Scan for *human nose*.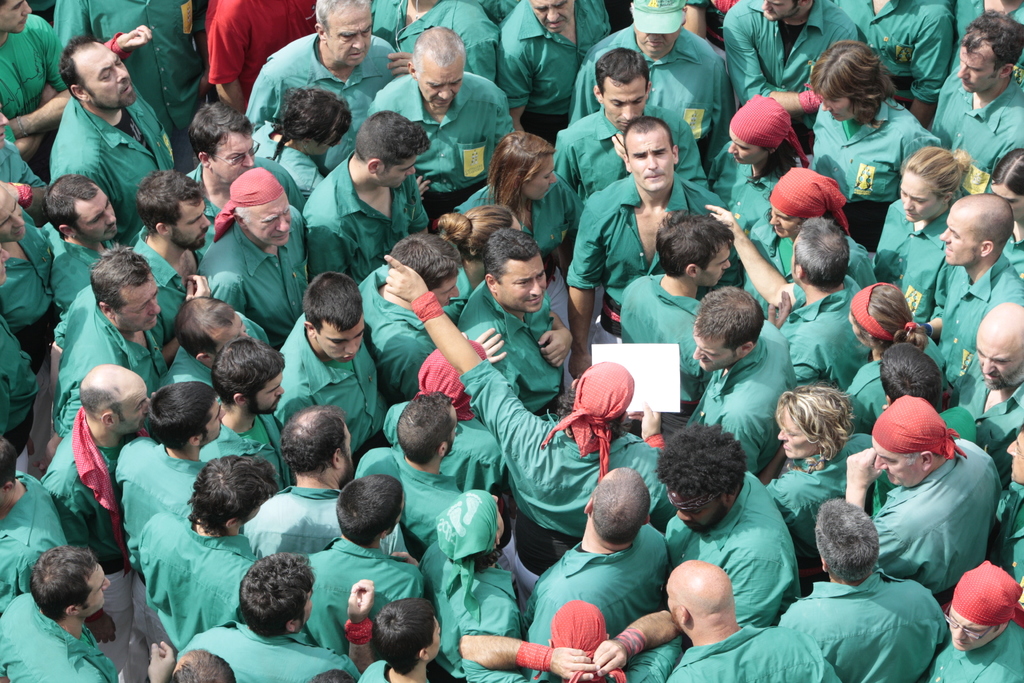
Scan result: <bbox>245, 155, 257, 167</bbox>.
